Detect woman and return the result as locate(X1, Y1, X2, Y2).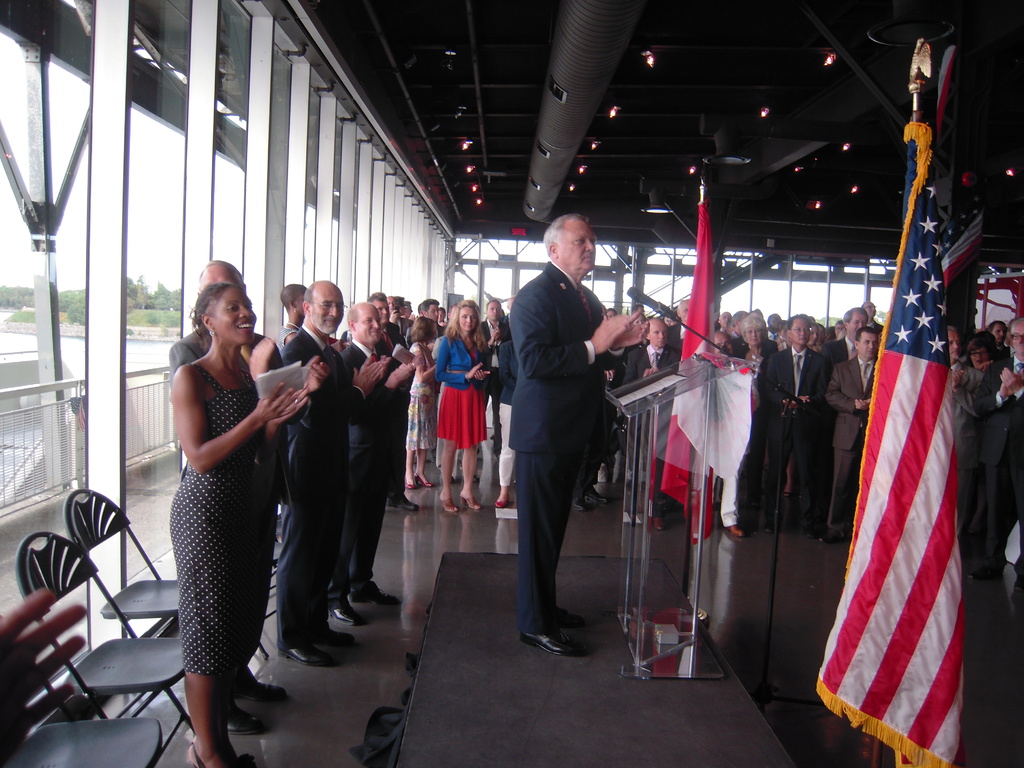
locate(281, 285, 310, 344).
